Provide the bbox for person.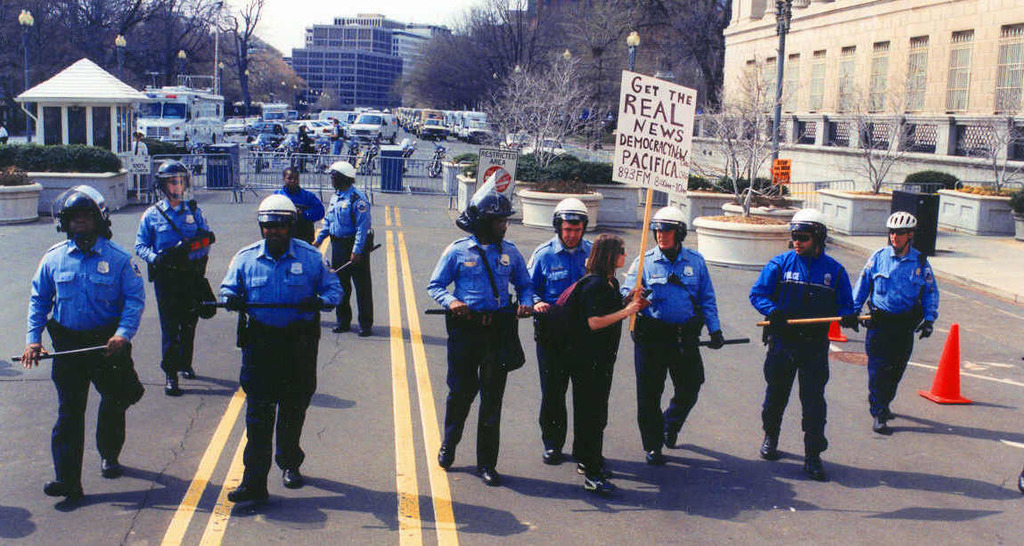
box(291, 123, 320, 153).
